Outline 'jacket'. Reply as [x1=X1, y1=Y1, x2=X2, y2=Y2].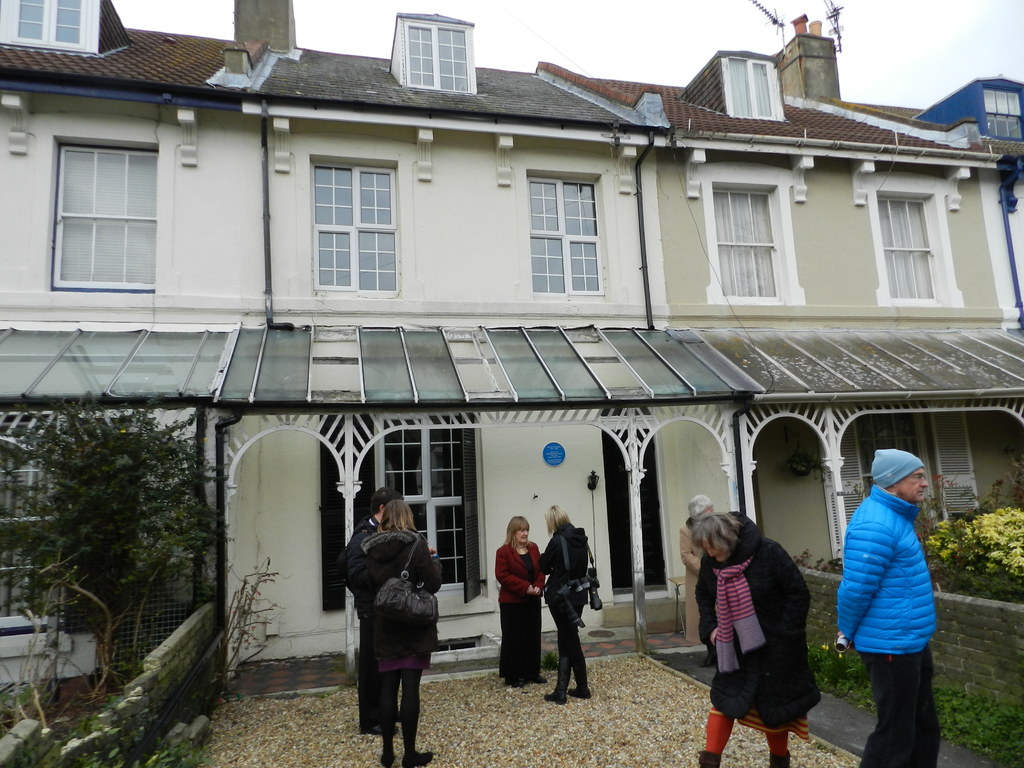
[x1=338, y1=522, x2=442, y2=691].
